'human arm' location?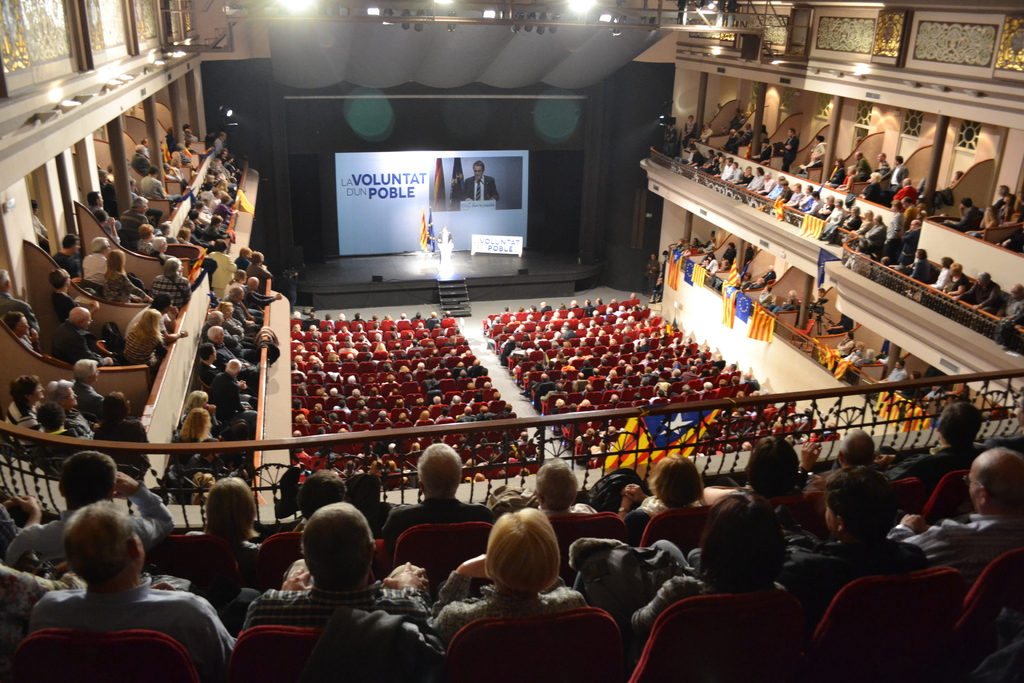
pyautogui.locateOnScreen(89, 299, 98, 317)
